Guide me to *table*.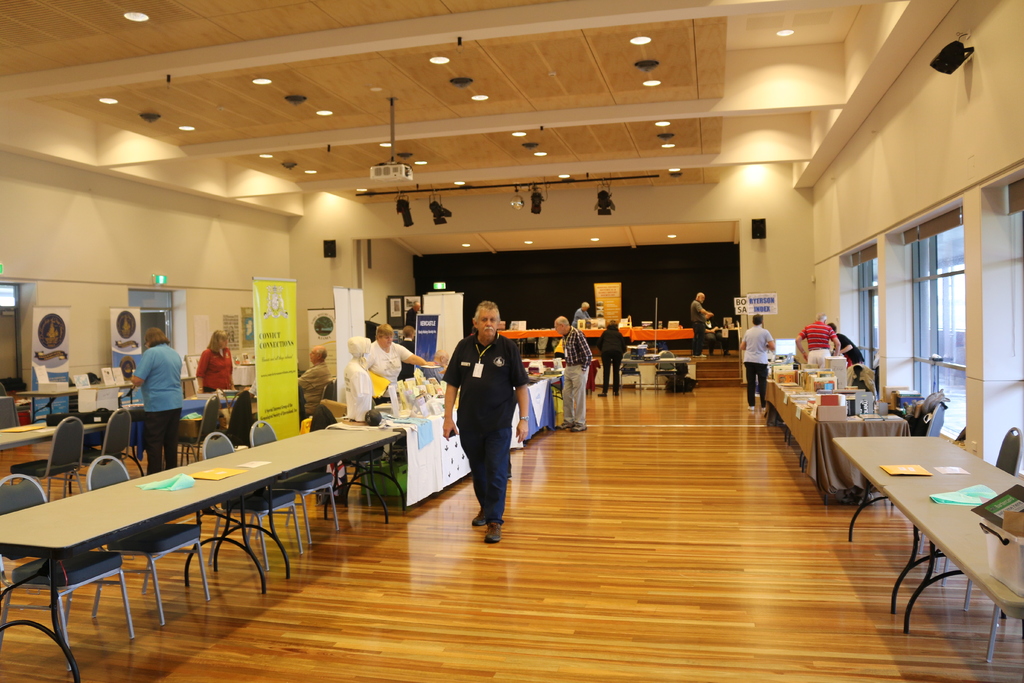
Guidance: crop(330, 368, 564, 507).
